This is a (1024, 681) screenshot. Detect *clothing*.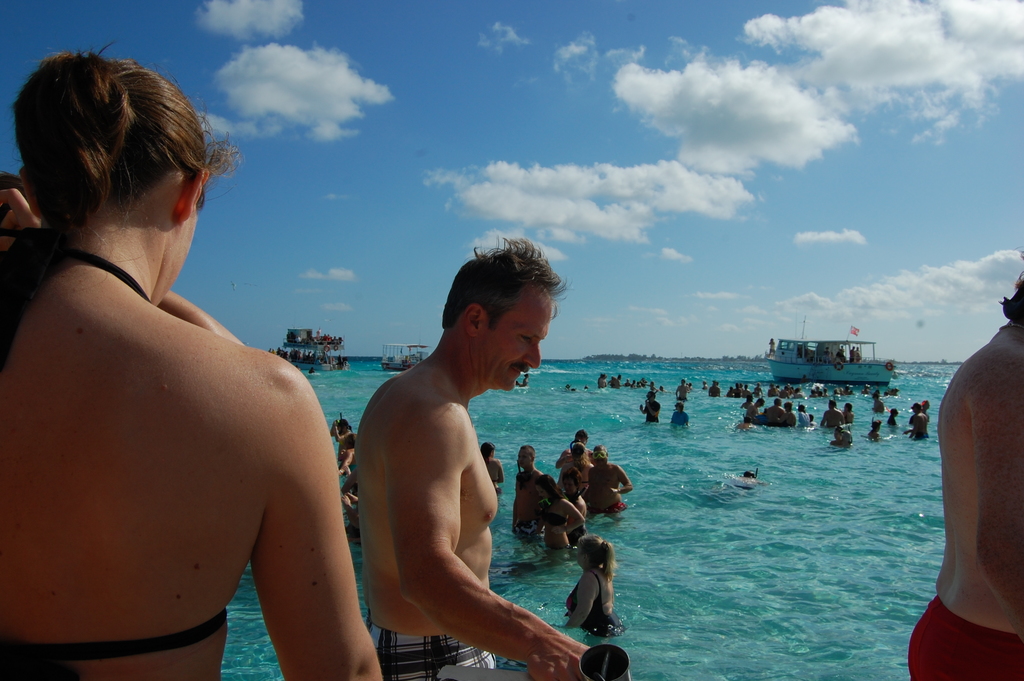
bbox(20, 215, 330, 639).
